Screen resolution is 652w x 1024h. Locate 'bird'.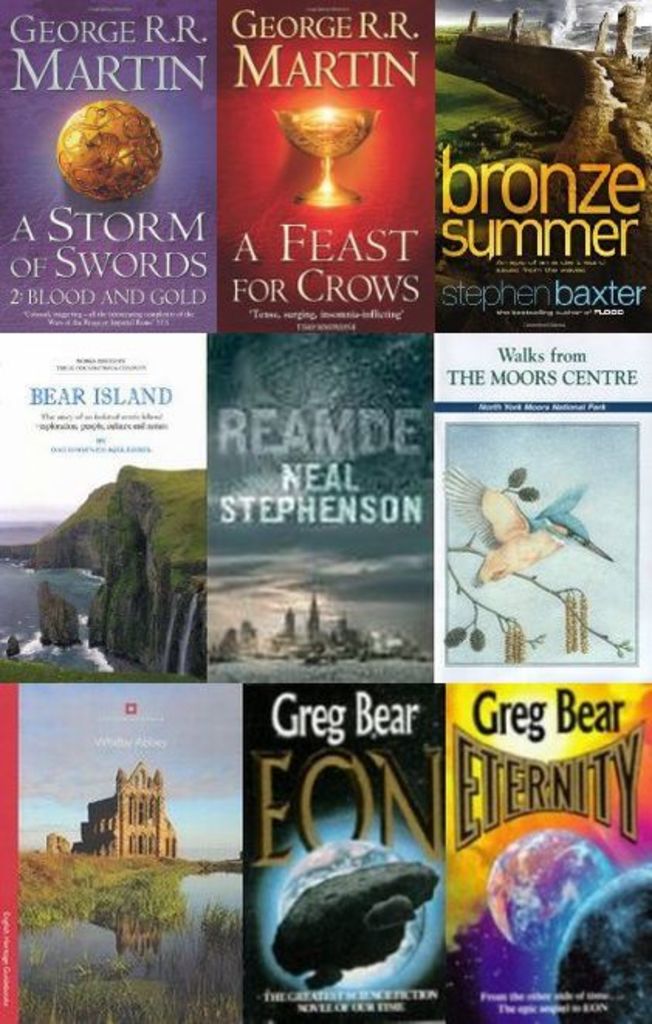
472/457/612/593.
